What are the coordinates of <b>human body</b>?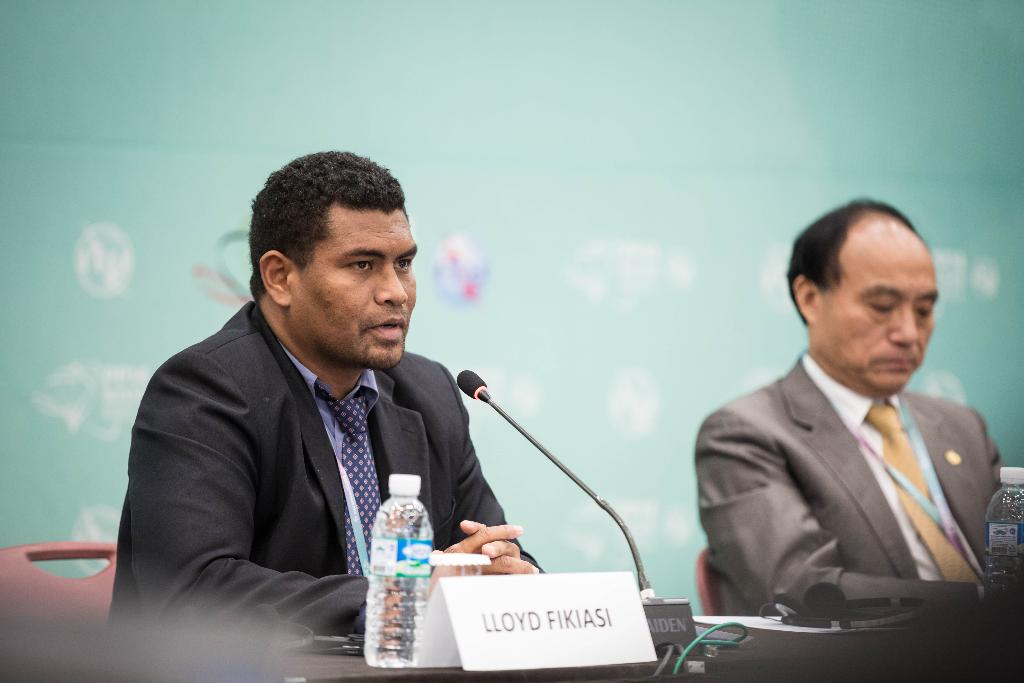
(x1=119, y1=167, x2=500, y2=677).
